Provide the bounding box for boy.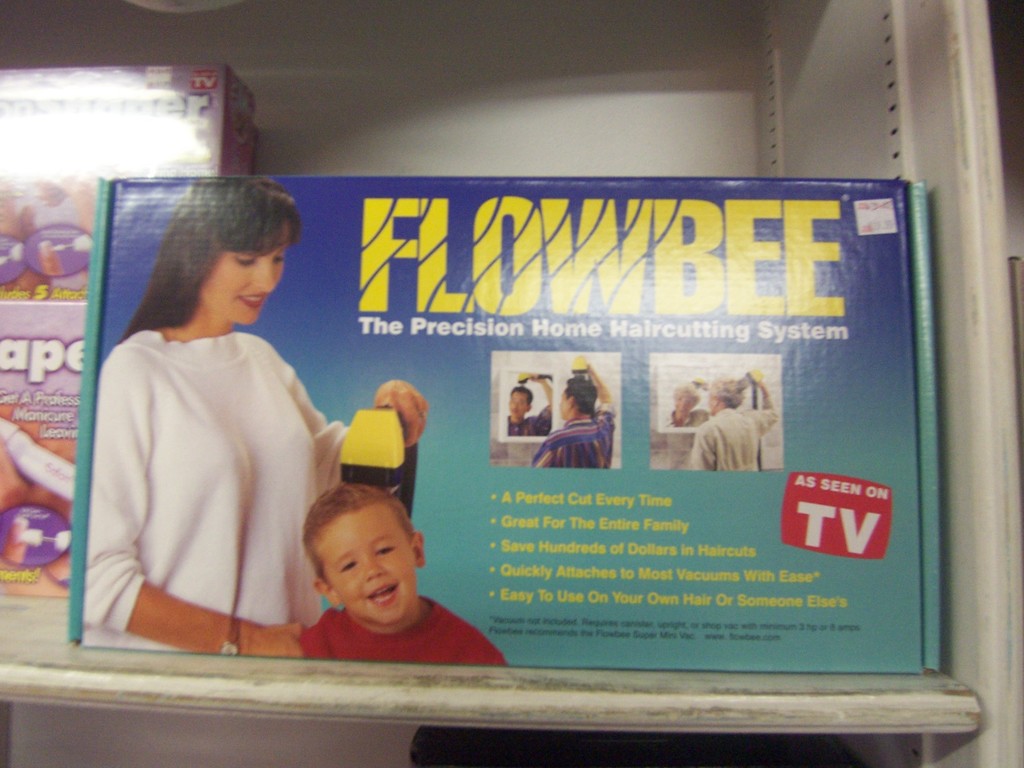
(left=254, top=470, right=476, bottom=678).
